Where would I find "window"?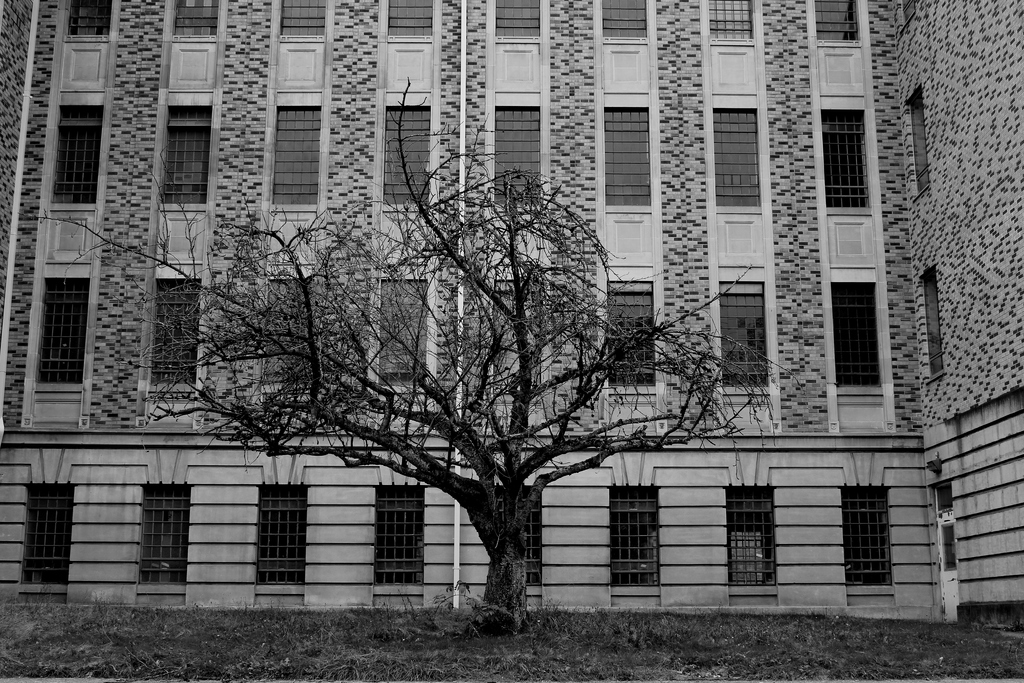
At [left=156, top=278, right=203, bottom=391].
